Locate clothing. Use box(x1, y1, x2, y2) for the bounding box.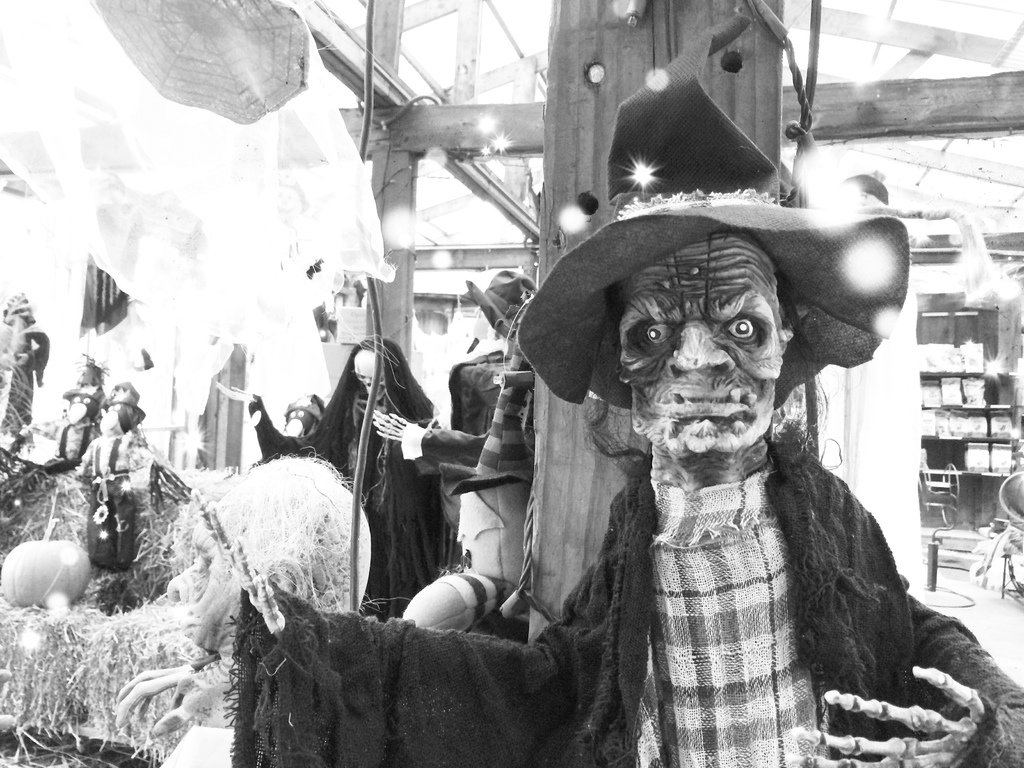
box(314, 308, 441, 619).
